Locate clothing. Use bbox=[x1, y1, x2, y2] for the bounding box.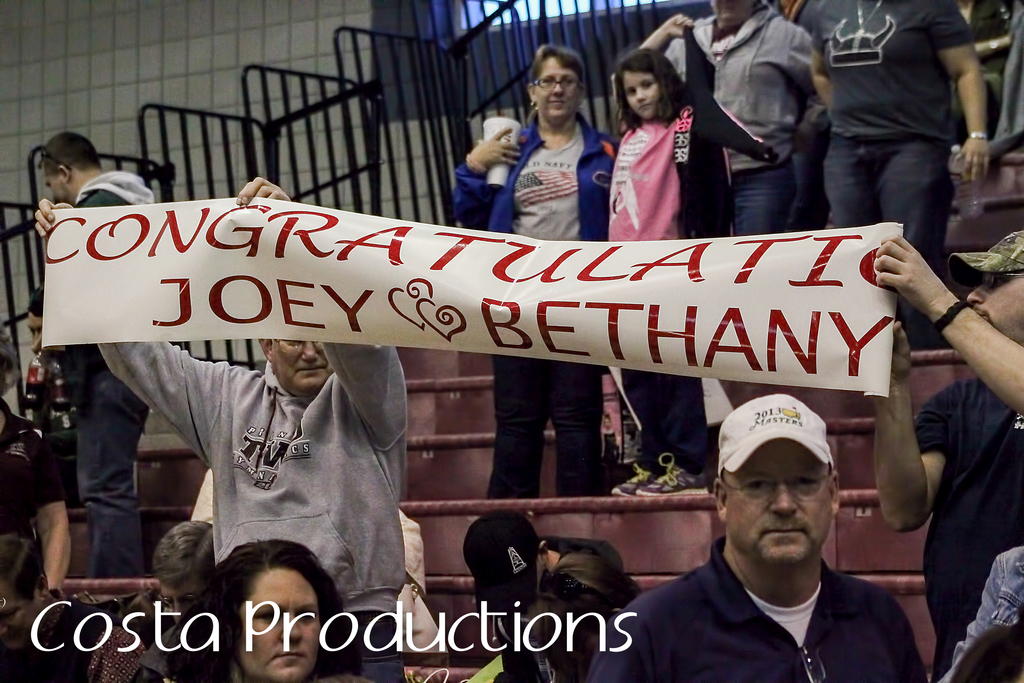
bbox=[910, 378, 1023, 682].
